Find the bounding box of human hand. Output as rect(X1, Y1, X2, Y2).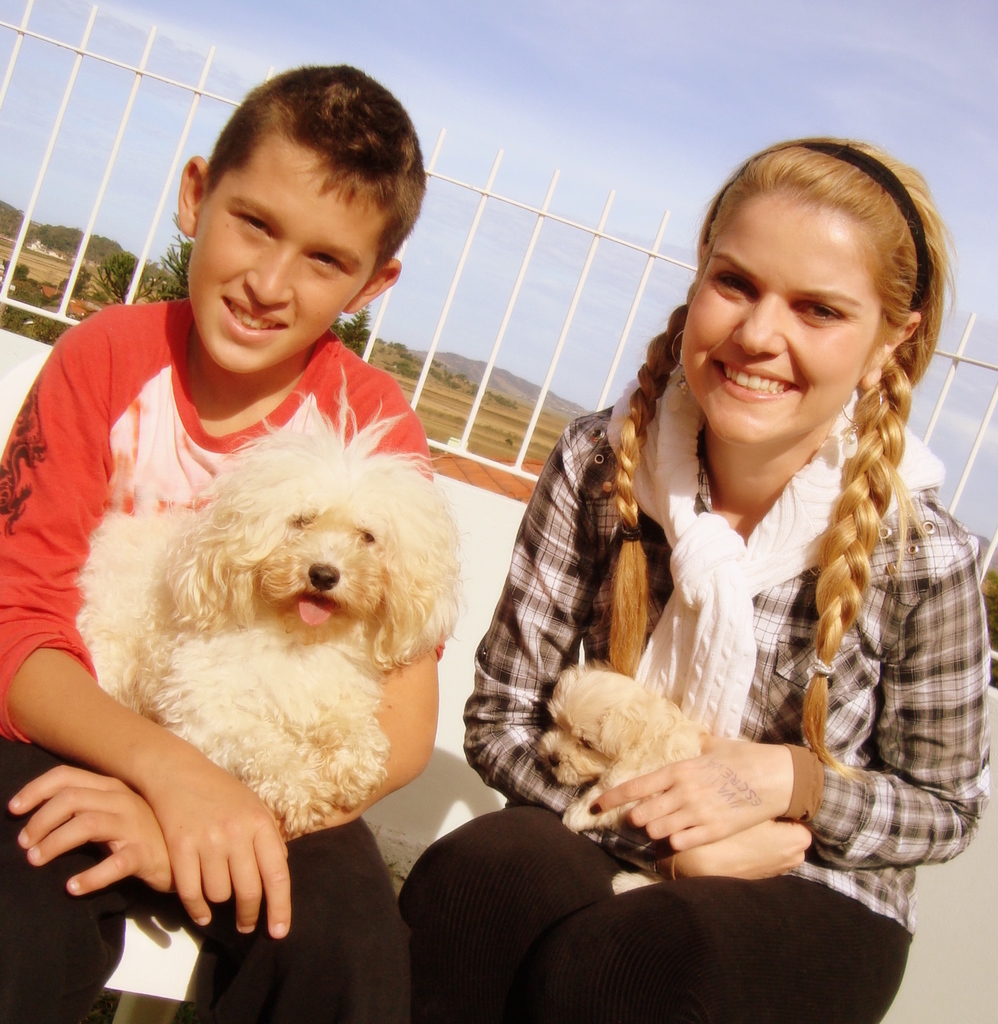
rect(151, 758, 296, 944).
